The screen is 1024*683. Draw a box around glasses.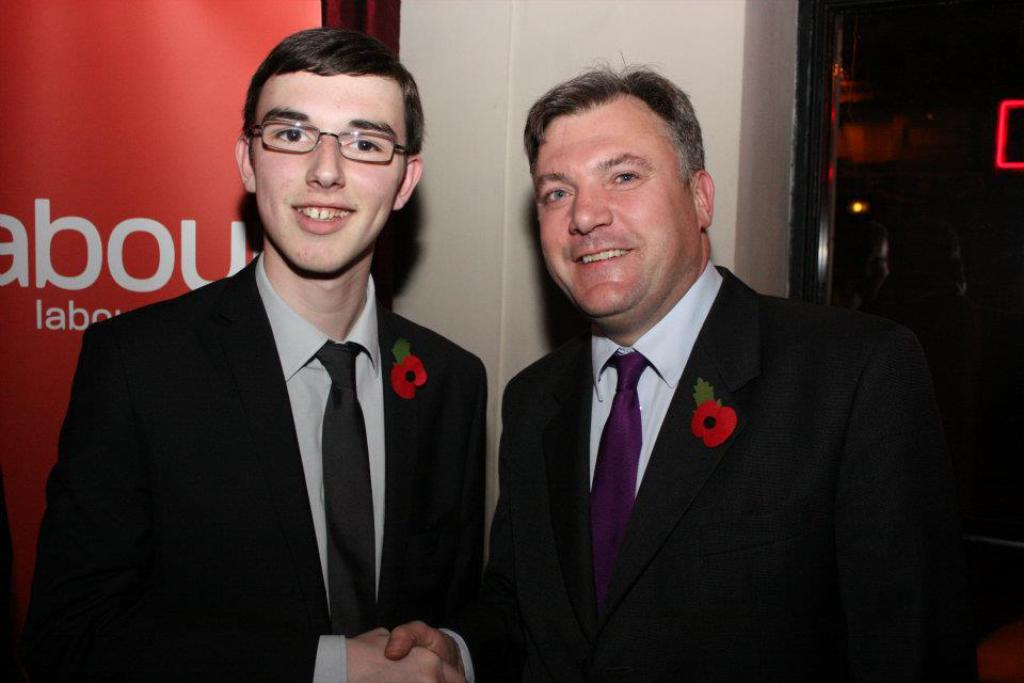
box(239, 117, 411, 164).
